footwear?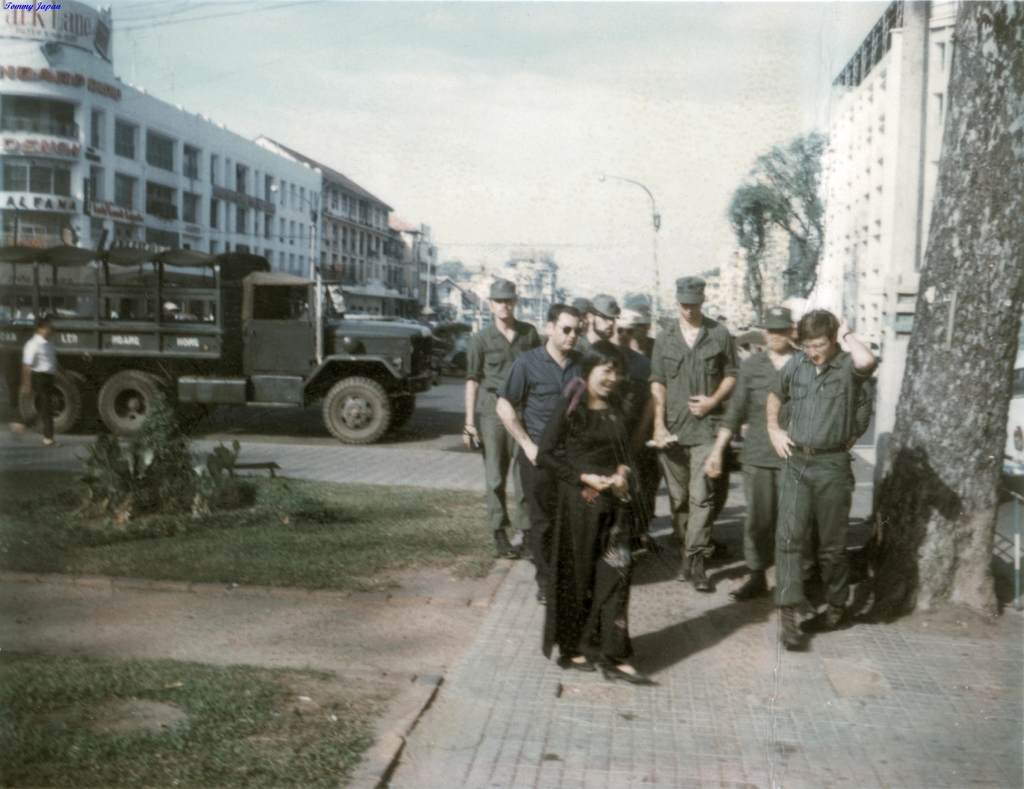
<bbox>558, 655, 596, 671</bbox>
